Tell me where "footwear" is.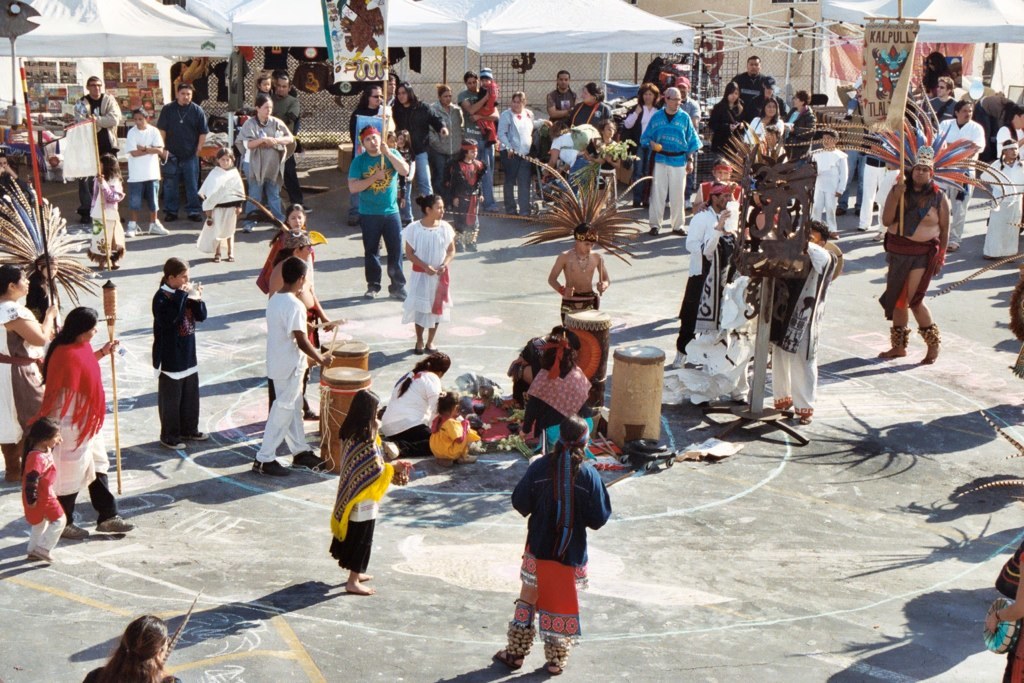
"footwear" is at box(290, 448, 326, 472).
